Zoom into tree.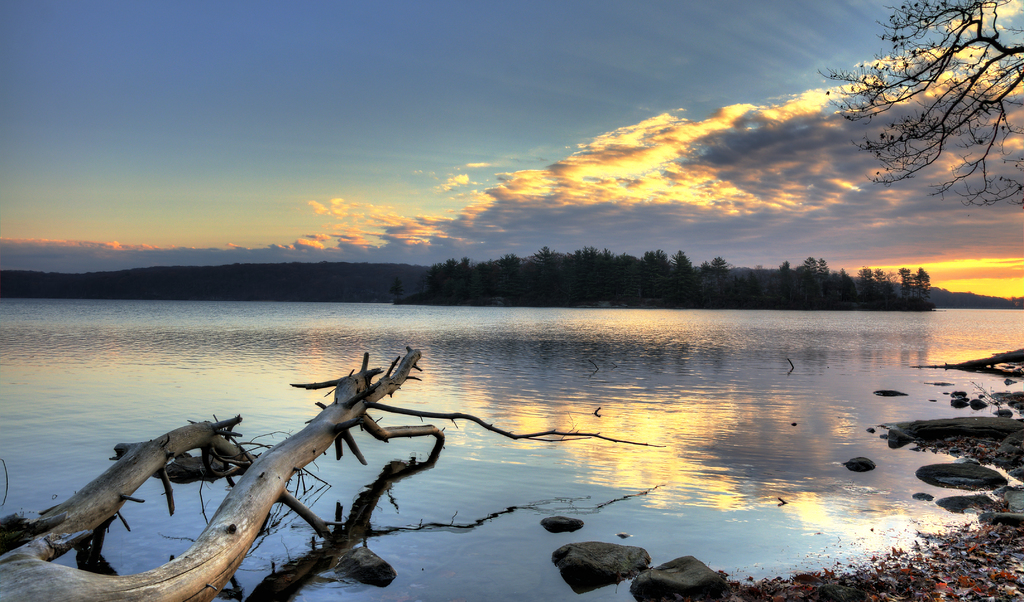
Zoom target: 816,3,998,274.
